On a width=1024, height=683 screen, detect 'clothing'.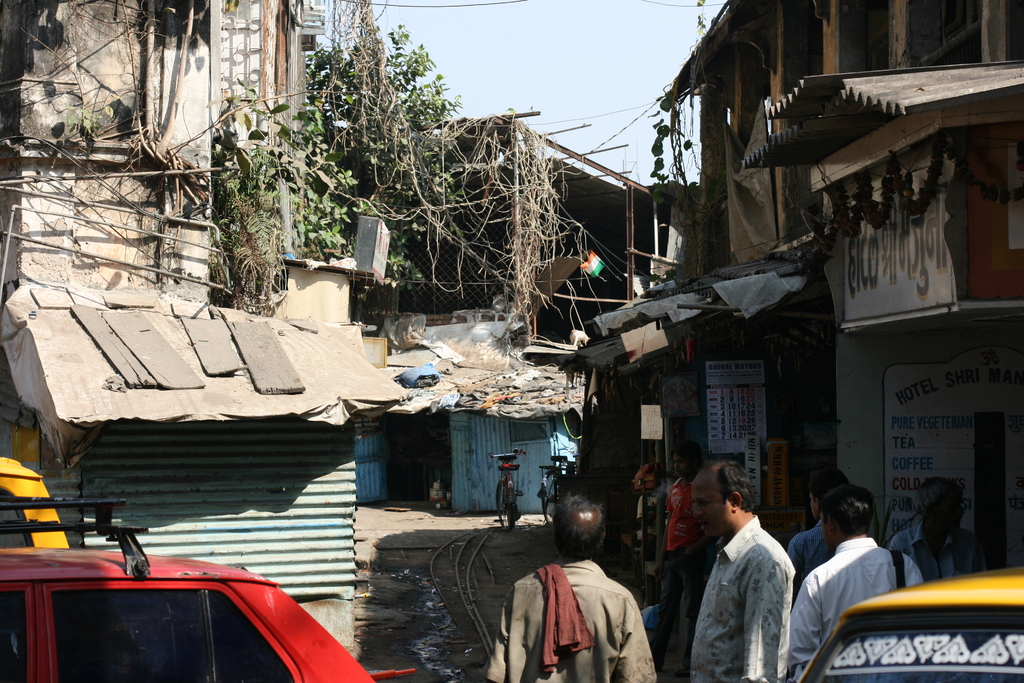
<region>783, 527, 923, 682</region>.
